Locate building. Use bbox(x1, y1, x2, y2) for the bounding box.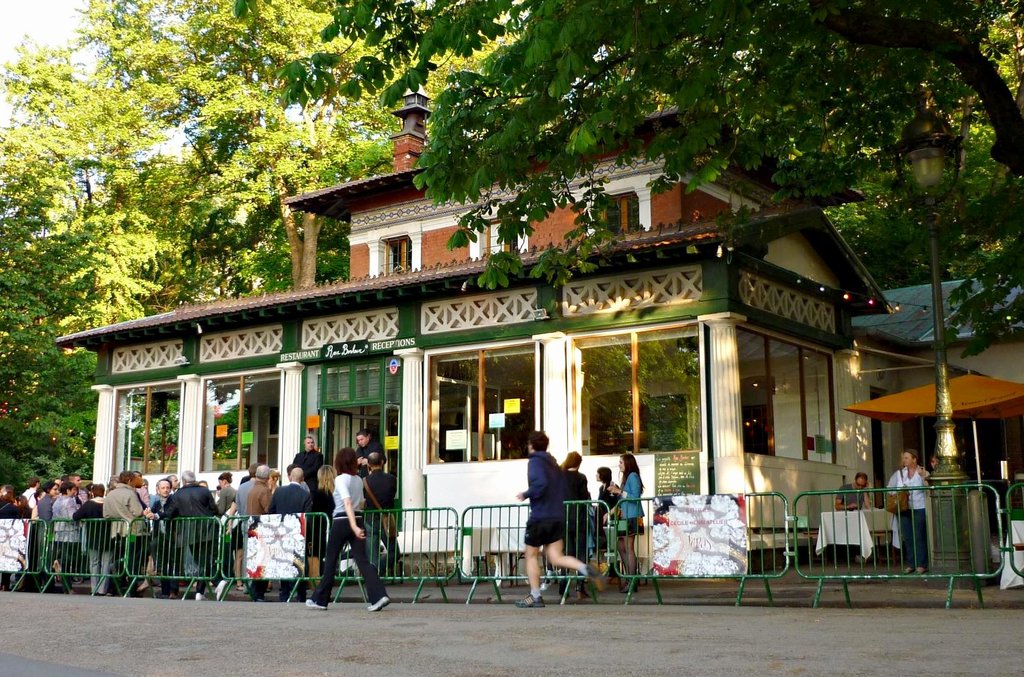
bbox(54, 82, 1023, 585).
